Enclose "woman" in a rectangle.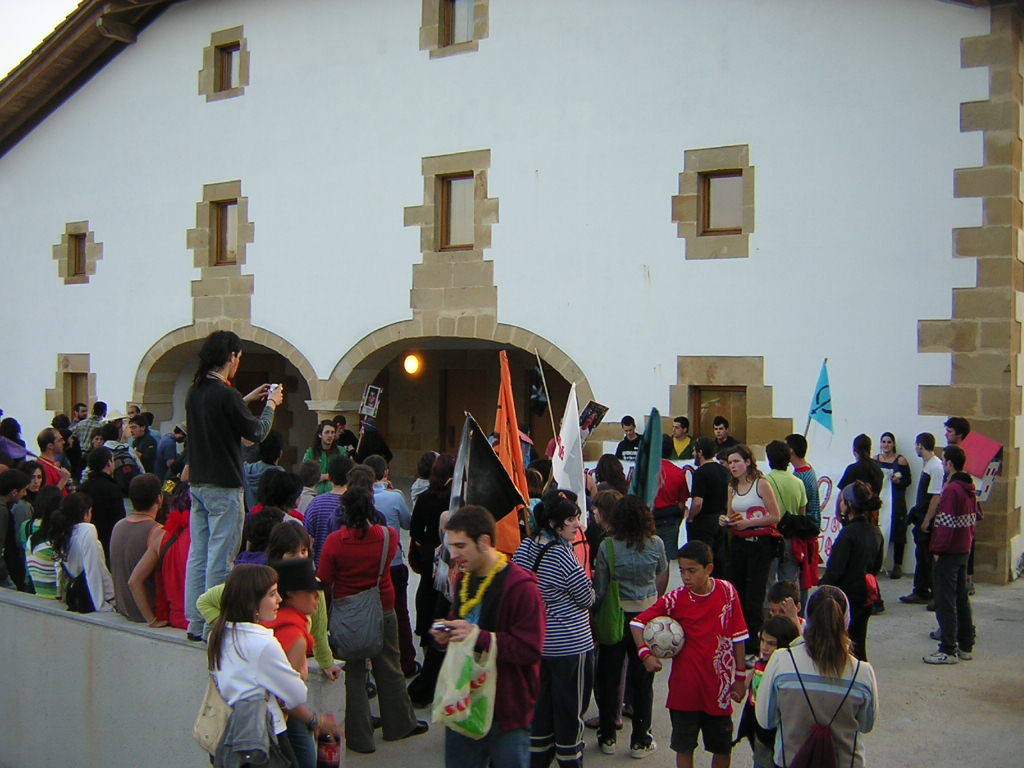
box(43, 493, 128, 611).
